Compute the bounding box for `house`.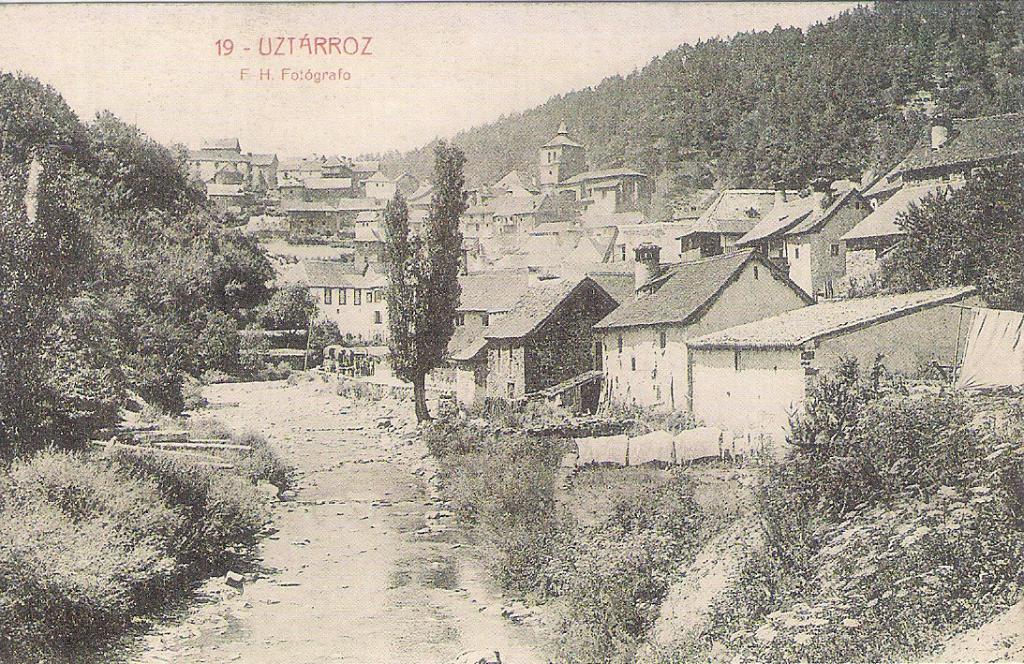
(left=742, top=182, right=872, bottom=273).
